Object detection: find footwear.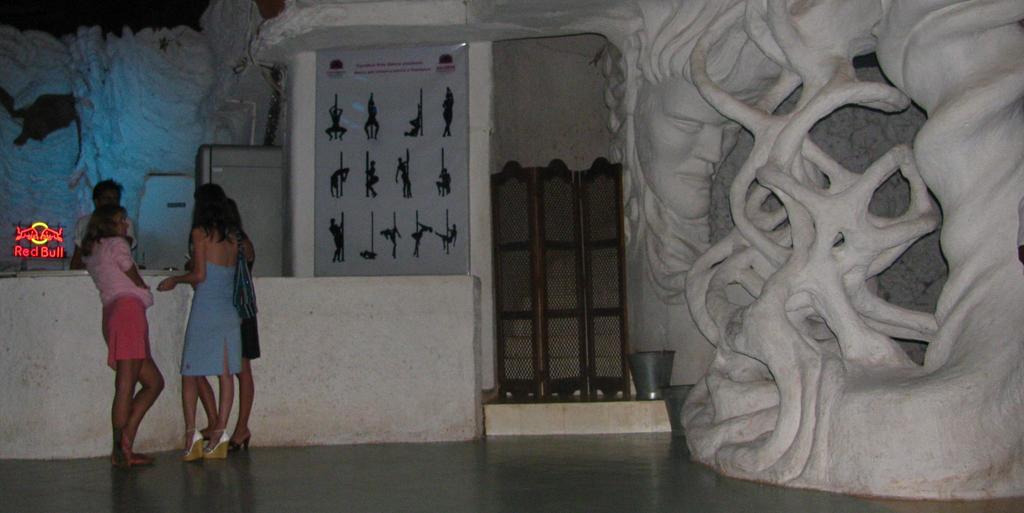
Rect(122, 442, 146, 475).
